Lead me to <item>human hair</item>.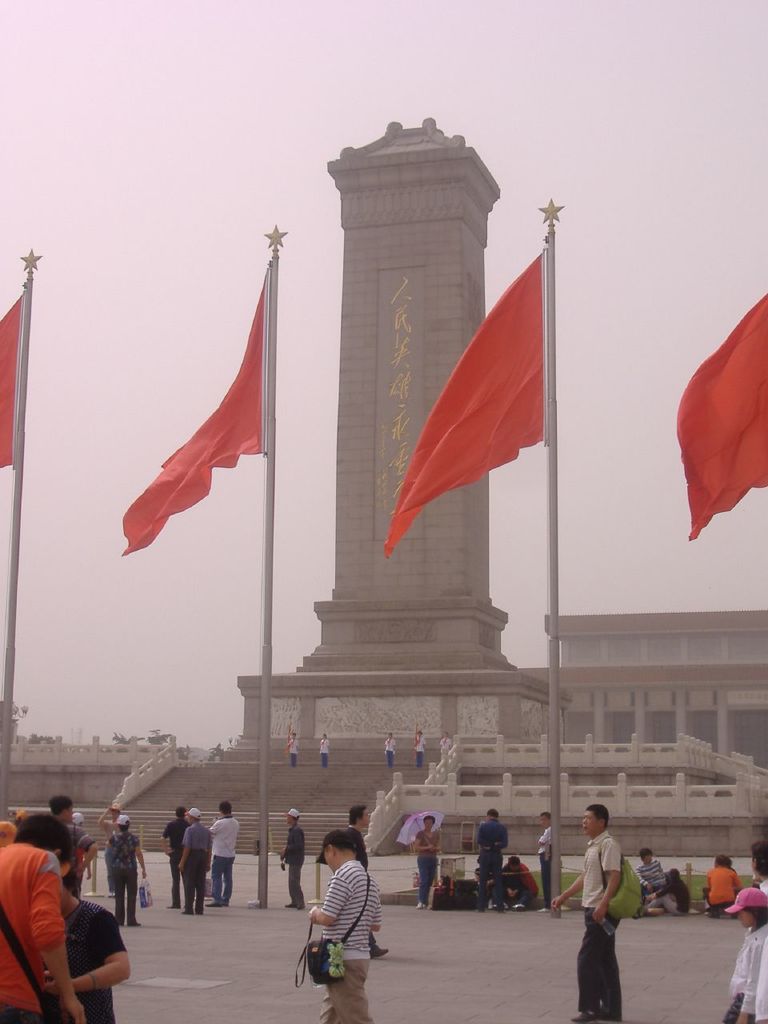
Lead to (x1=338, y1=826, x2=371, y2=863).
